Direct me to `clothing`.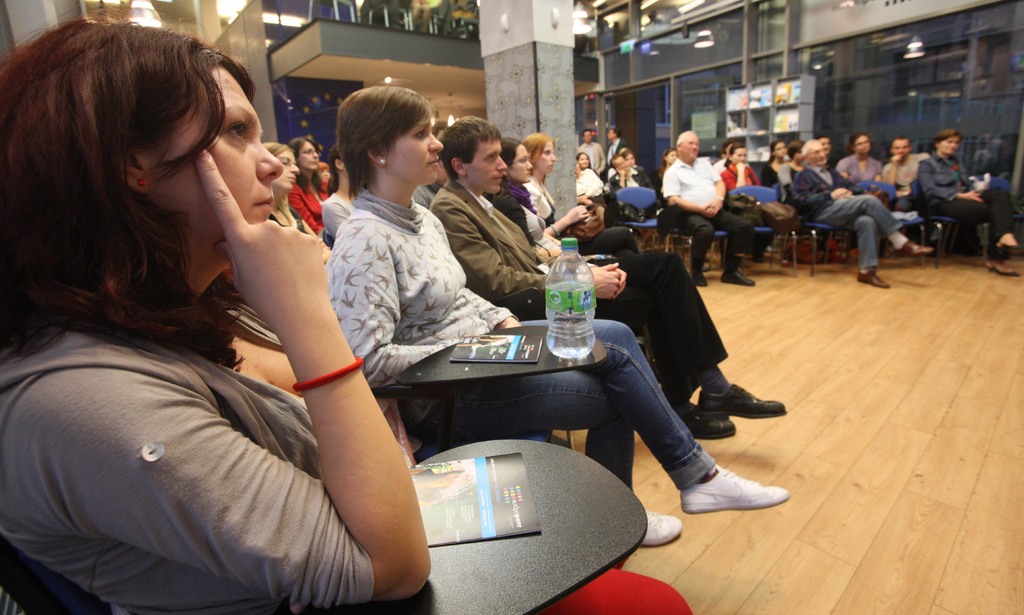
Direction: bbox(527, 177, 647, 251).
